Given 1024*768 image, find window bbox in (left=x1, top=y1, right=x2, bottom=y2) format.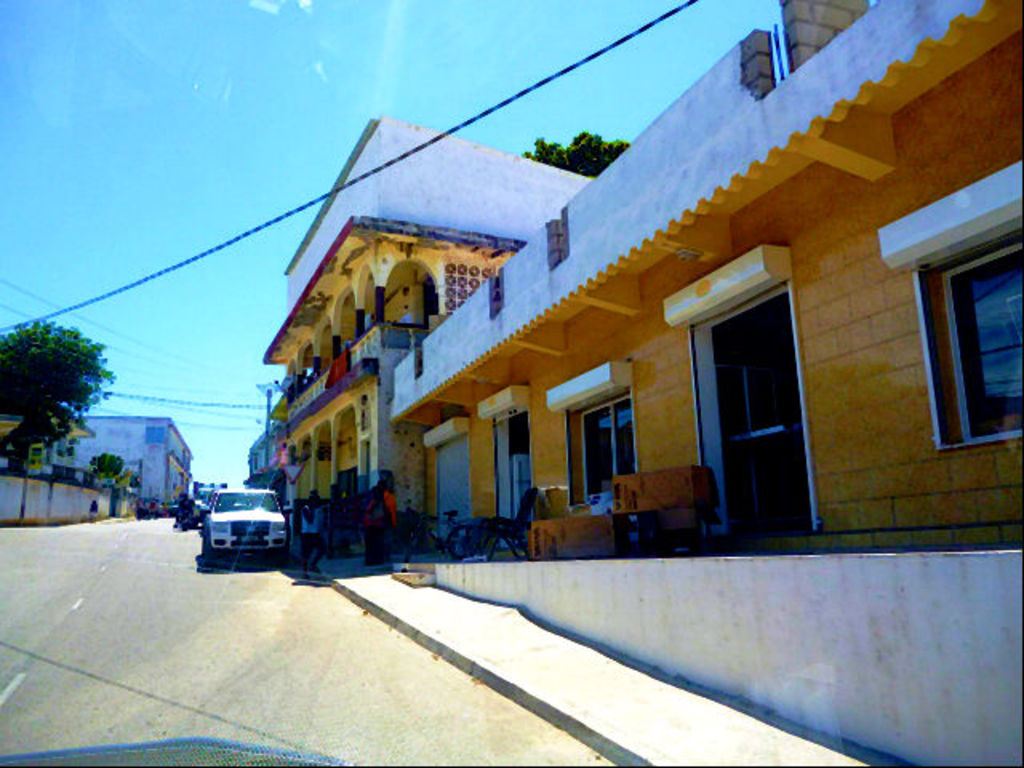
(left=478, top=392, right=542, bottom=544).
